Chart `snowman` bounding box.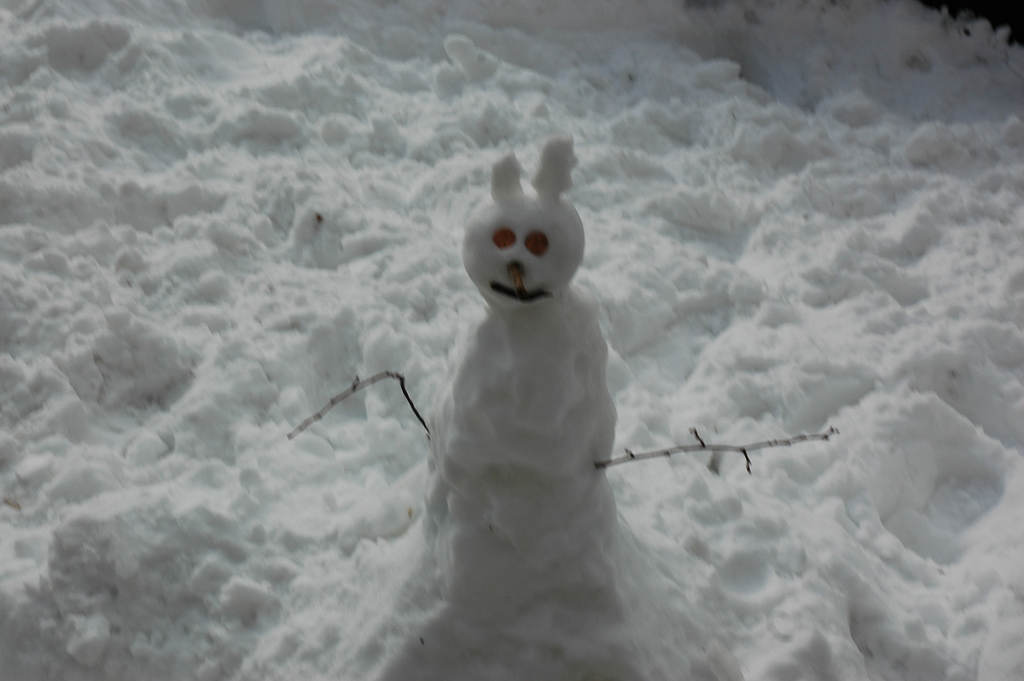
Charted: [374,147,738,655].
